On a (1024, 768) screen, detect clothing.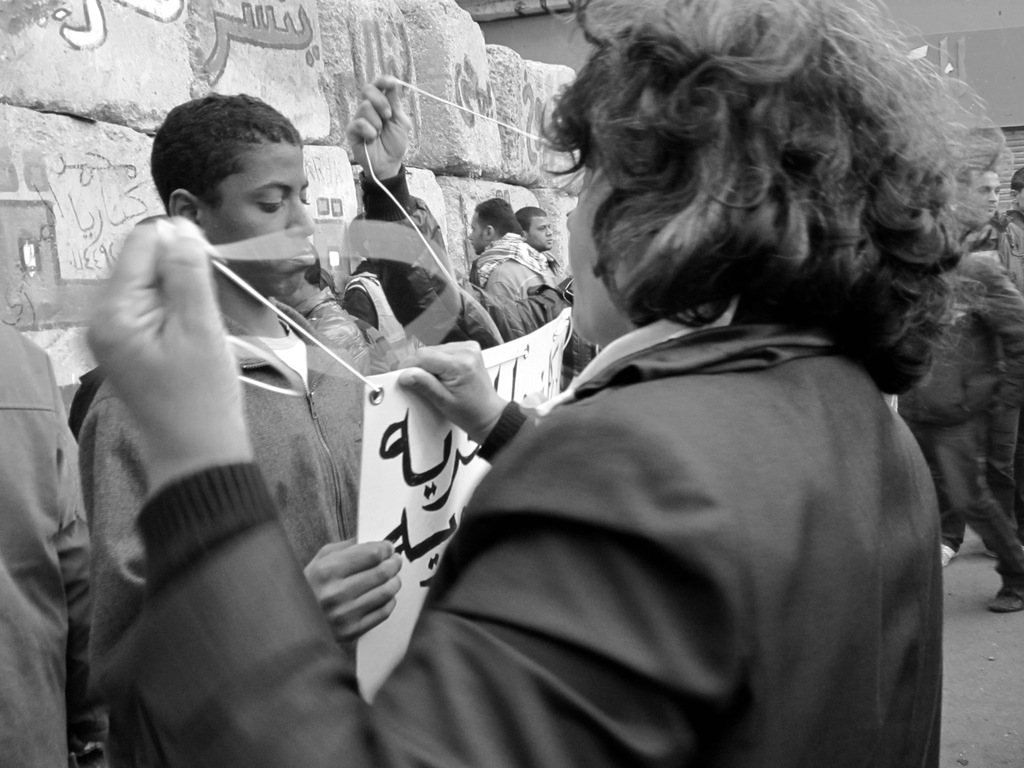
305 302 383 370.
